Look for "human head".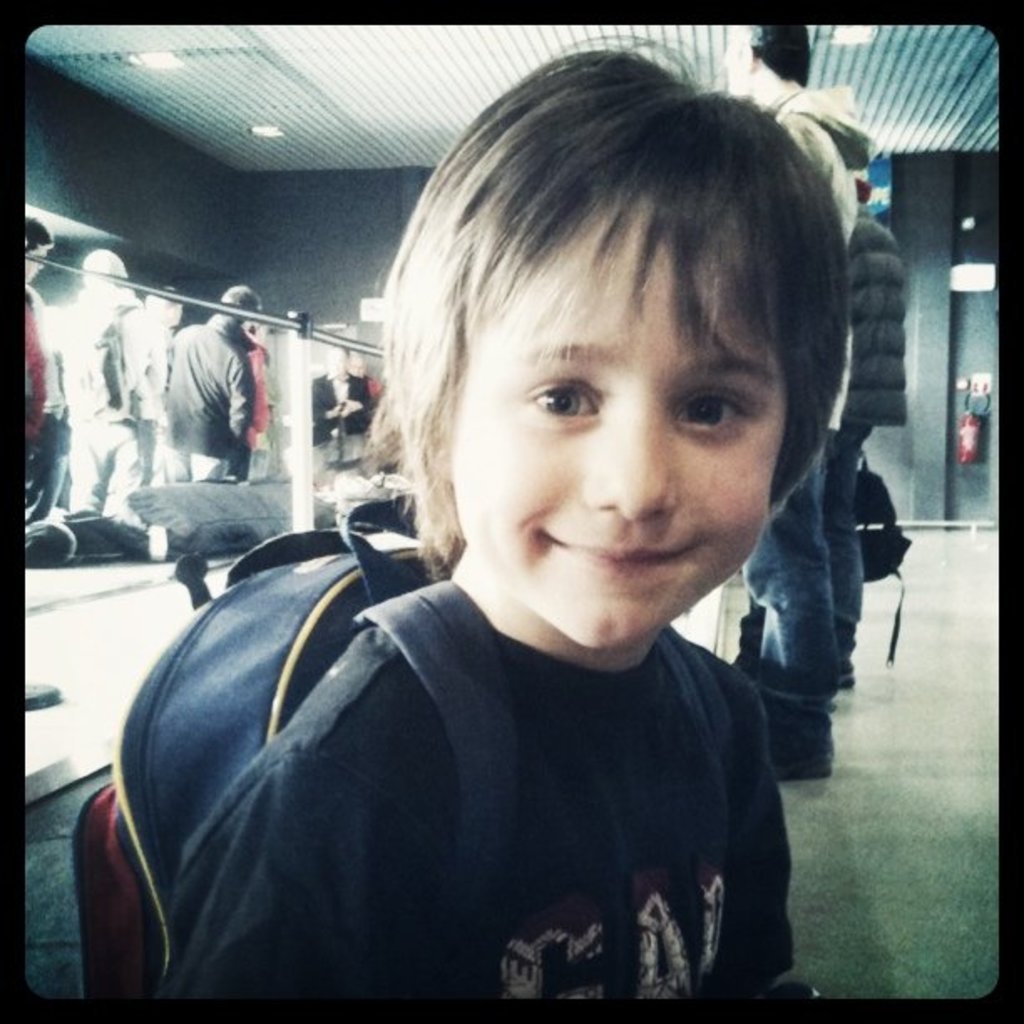
Found: left=219, top=283, right=264, bottom=330.
